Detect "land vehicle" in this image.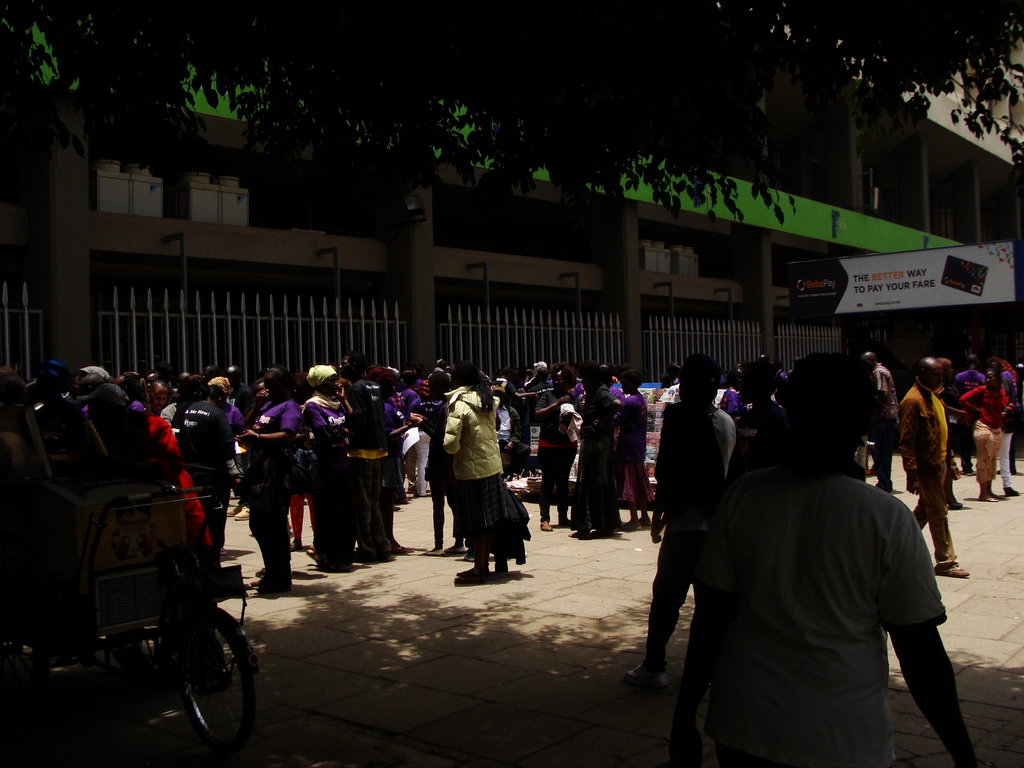
Detection: 20, 433, 270, 756.
